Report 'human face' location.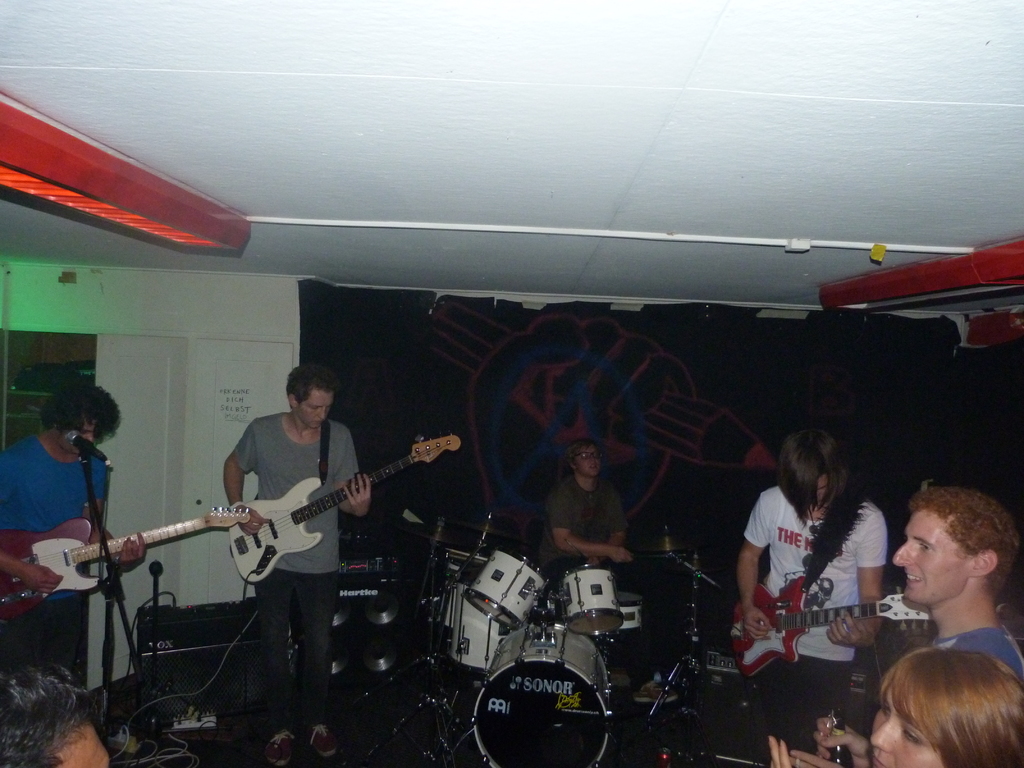
Report: [812, 475, 828, 507].
